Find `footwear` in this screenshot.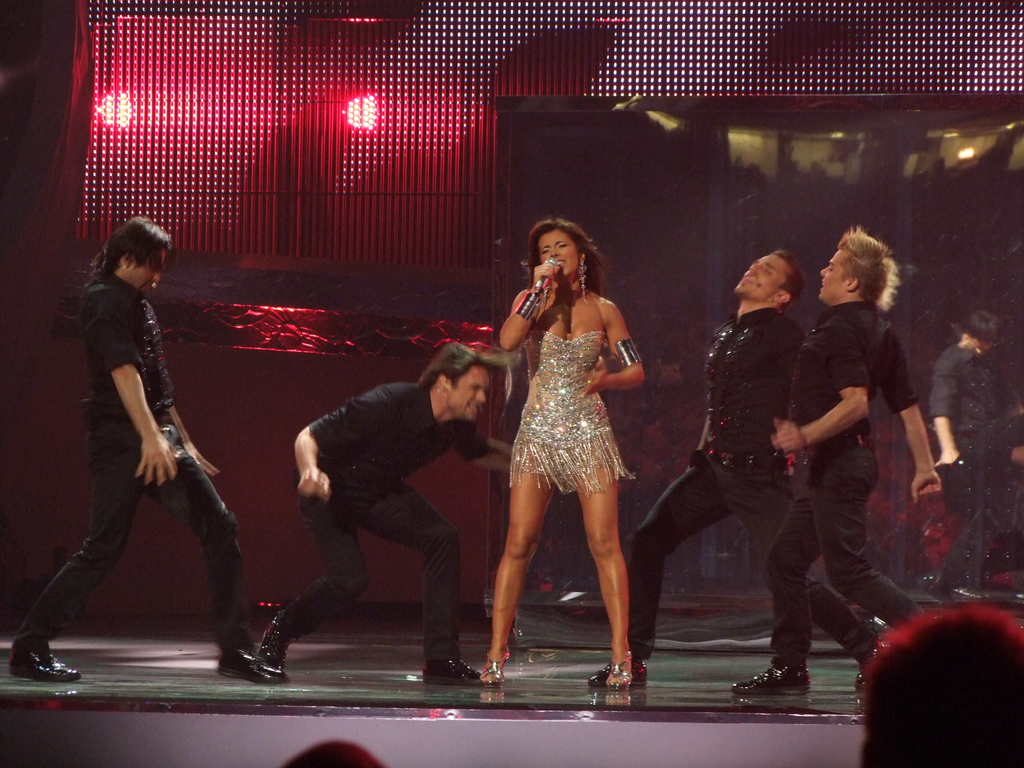
The bounding box for `footwear` is box=[214, 645, 291, 681].
